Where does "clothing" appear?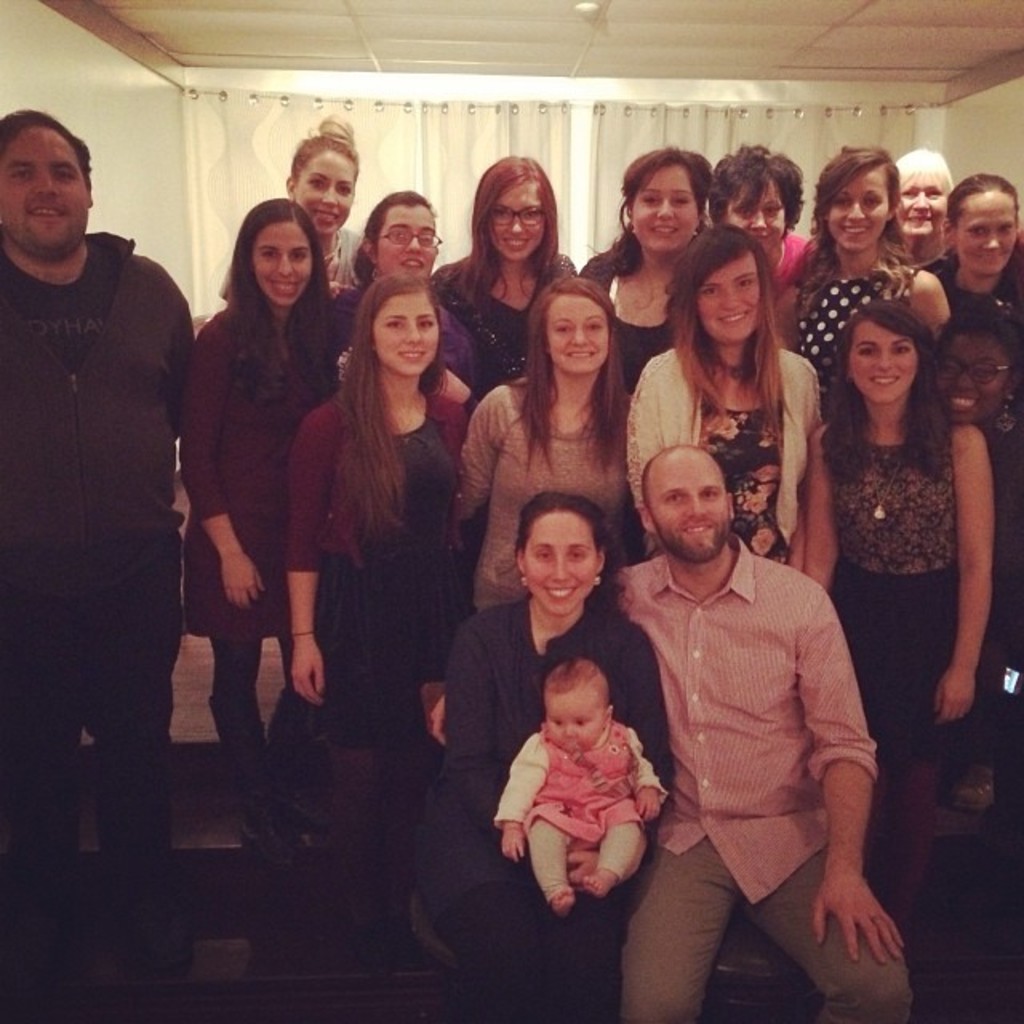
Appears at crop(179, 296, 322, 656).
